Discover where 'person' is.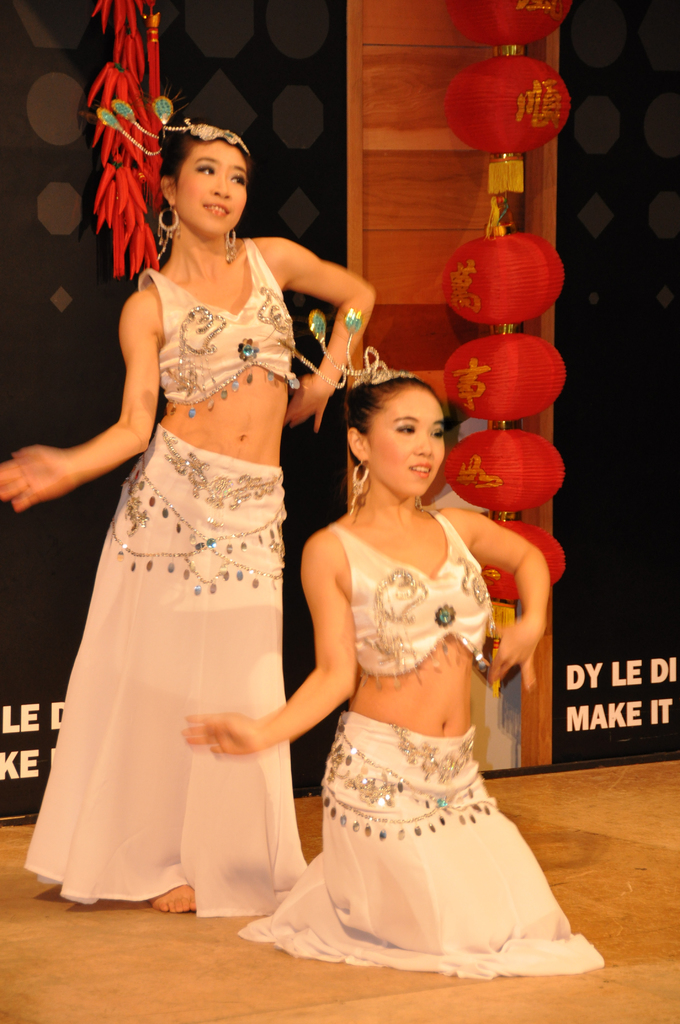
Discovered at [196, 371, 616, 967].
